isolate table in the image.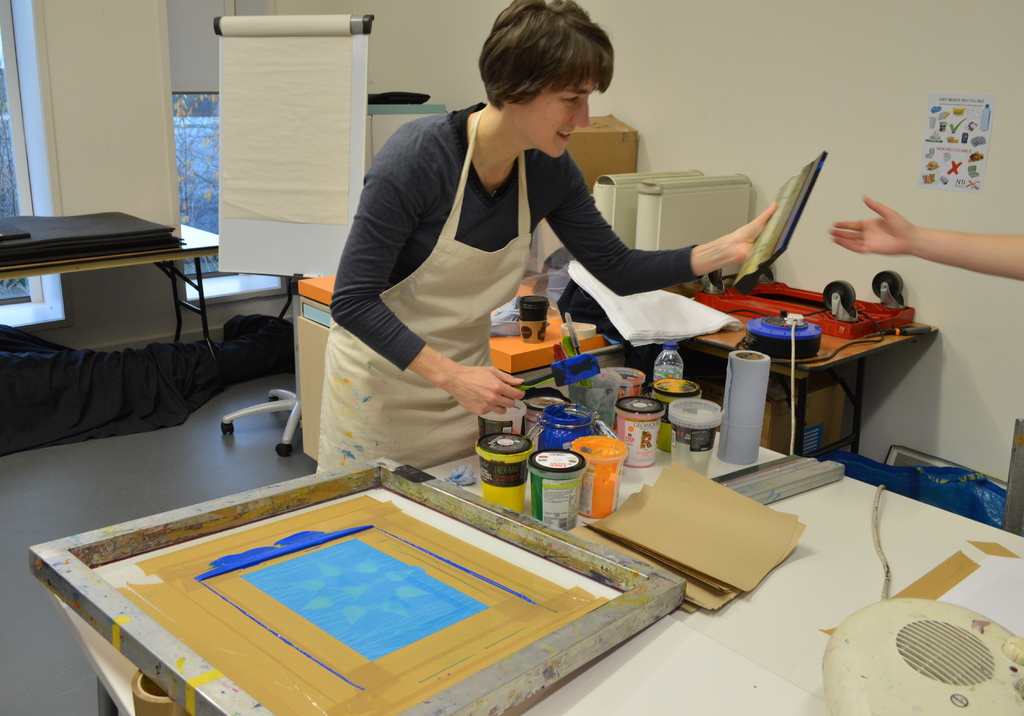
Isolated region: 36:346:965:715.
